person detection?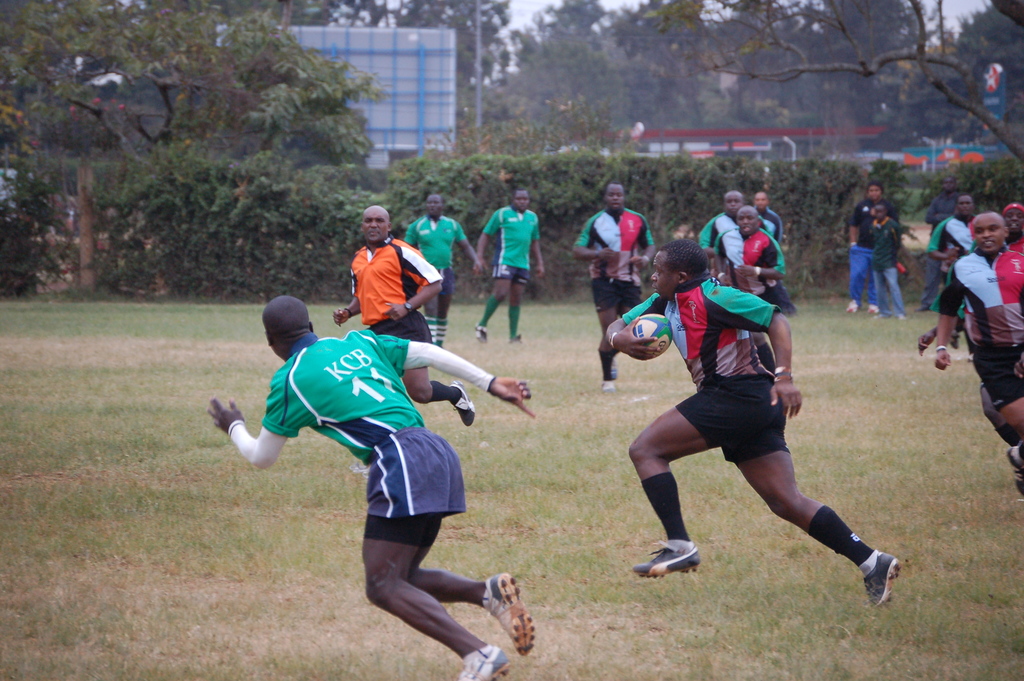
l=746, t=189, r=781, b=240
